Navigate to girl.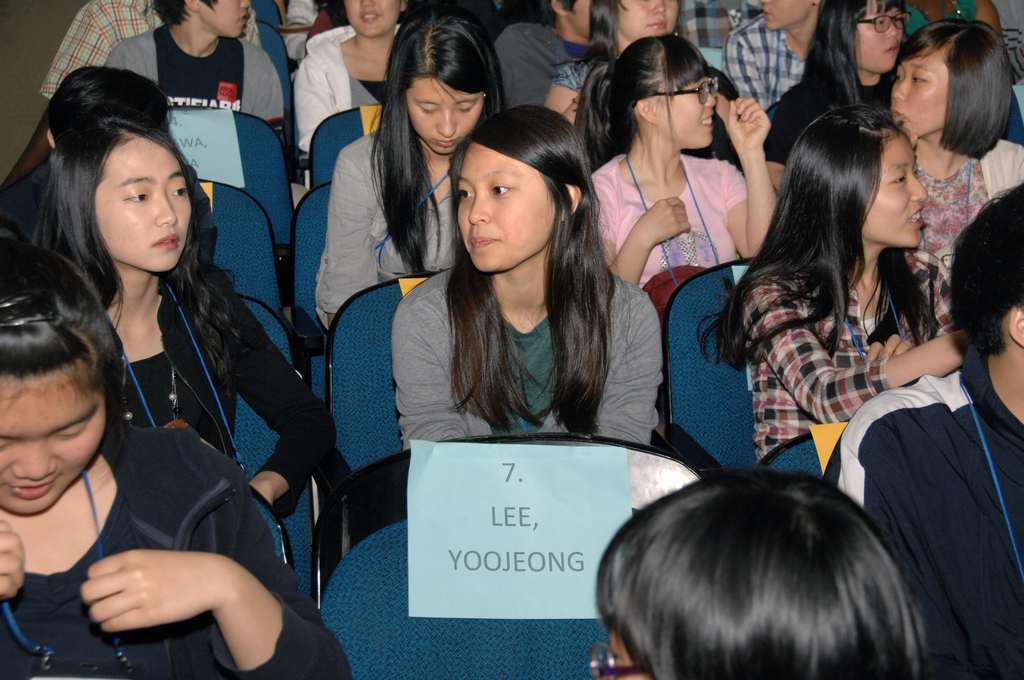
Navigation target: rect(393, 106, 666, 455).
